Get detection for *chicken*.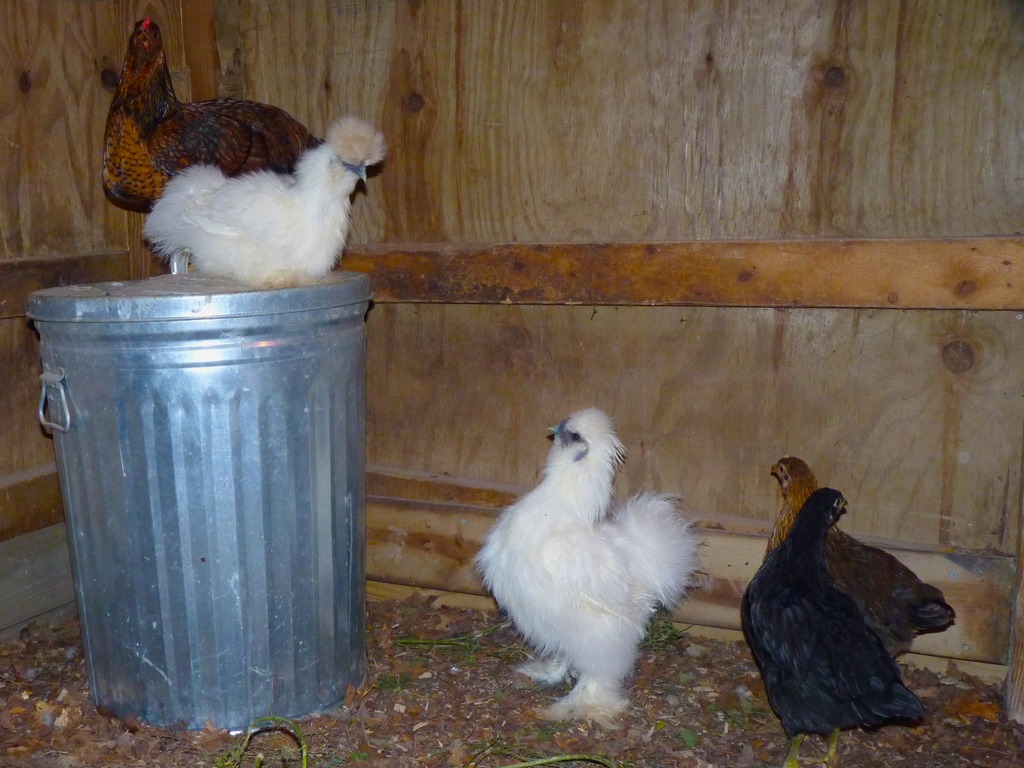
Detection: 95,13,329,215.
